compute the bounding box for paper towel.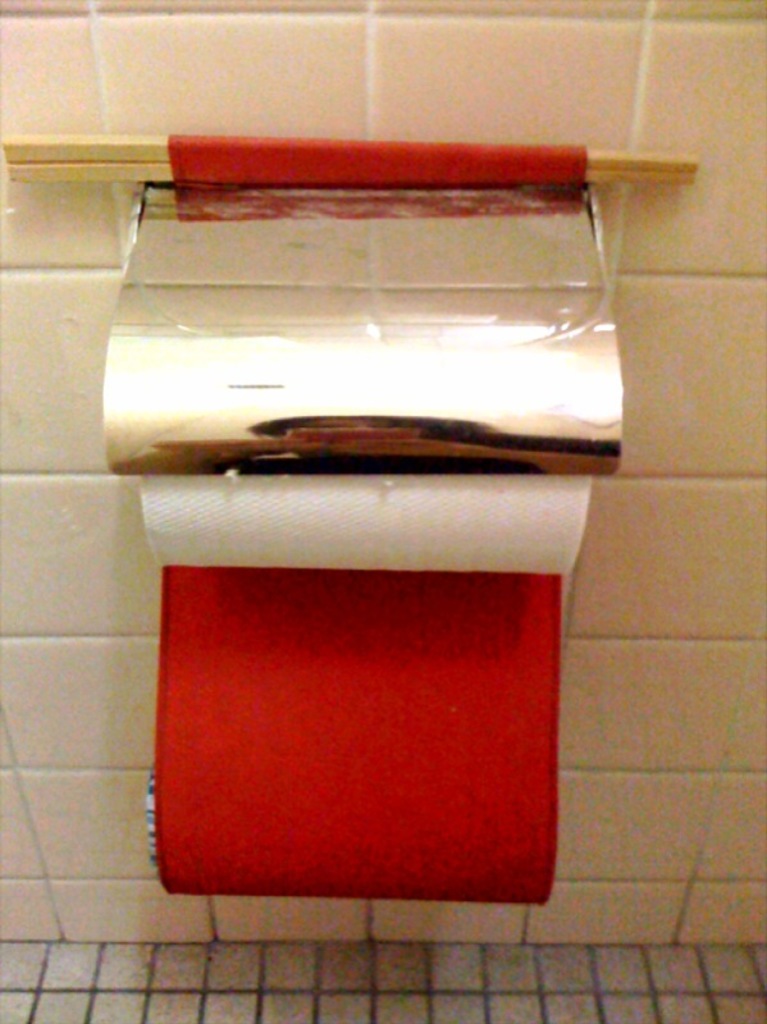
x1=140, y1=462, x2=592, y2=590.
